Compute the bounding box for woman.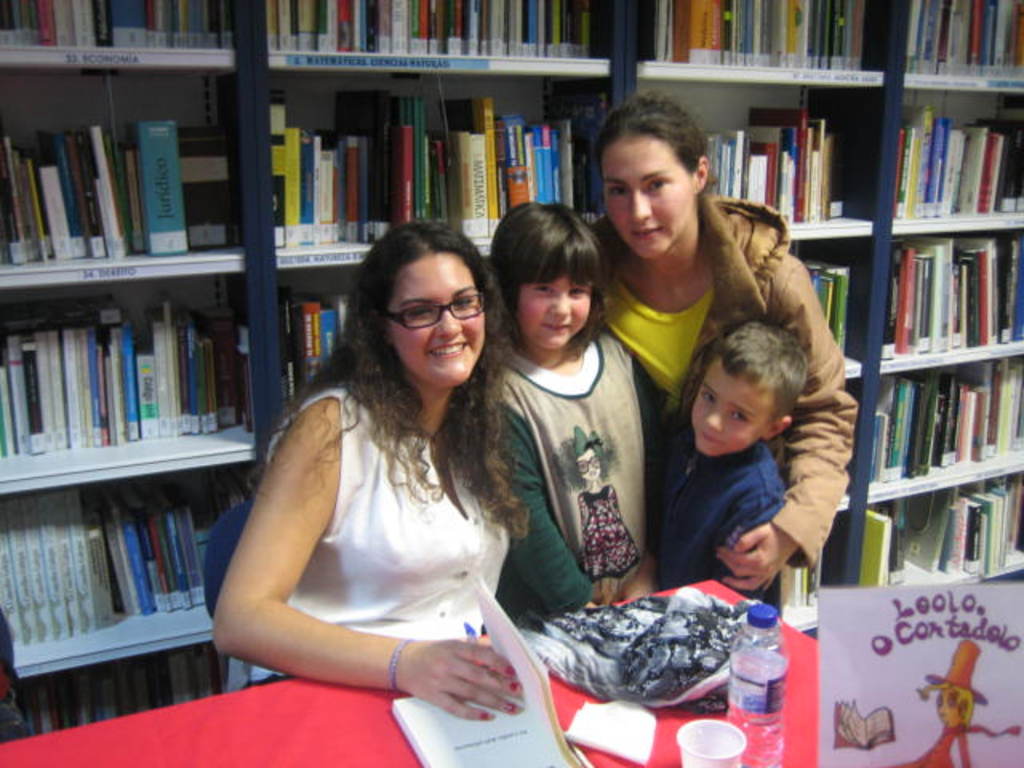
bbox=[206, 210, 557, 741].
